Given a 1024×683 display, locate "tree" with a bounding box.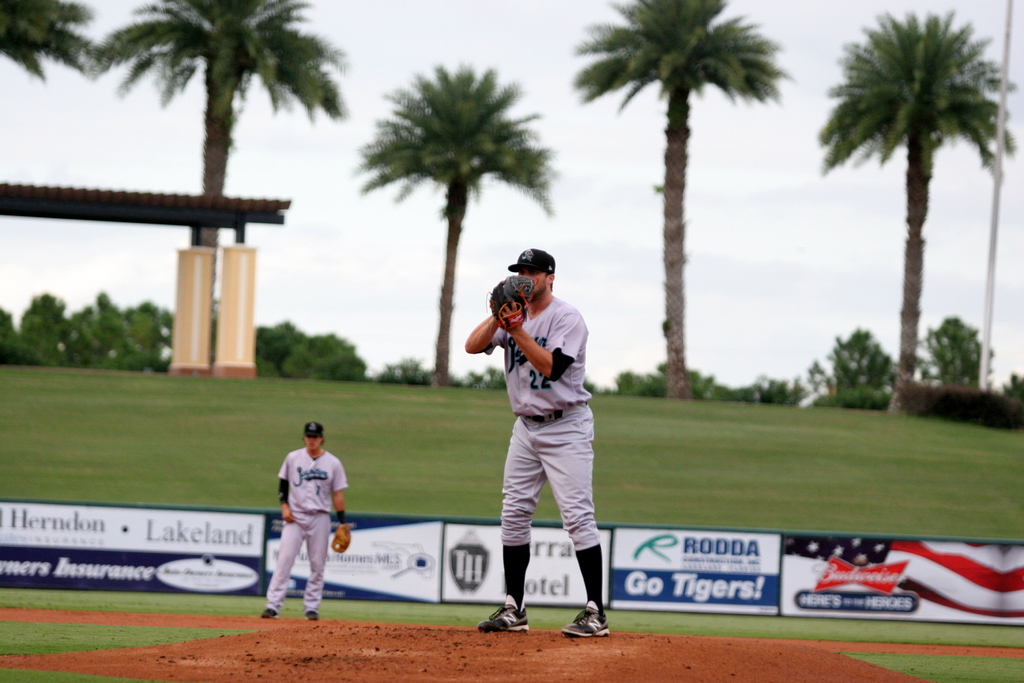
Located: [left=803, top=327, right=897, bottom=409].
